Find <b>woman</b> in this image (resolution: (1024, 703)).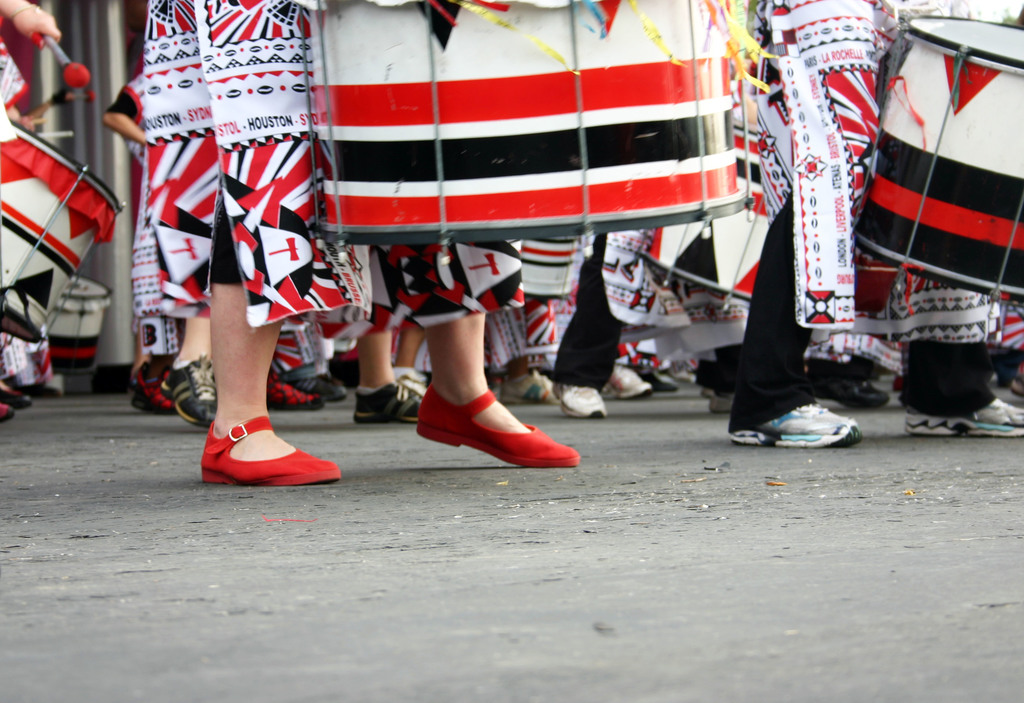
bbox=[95, 0, 593, 497].
